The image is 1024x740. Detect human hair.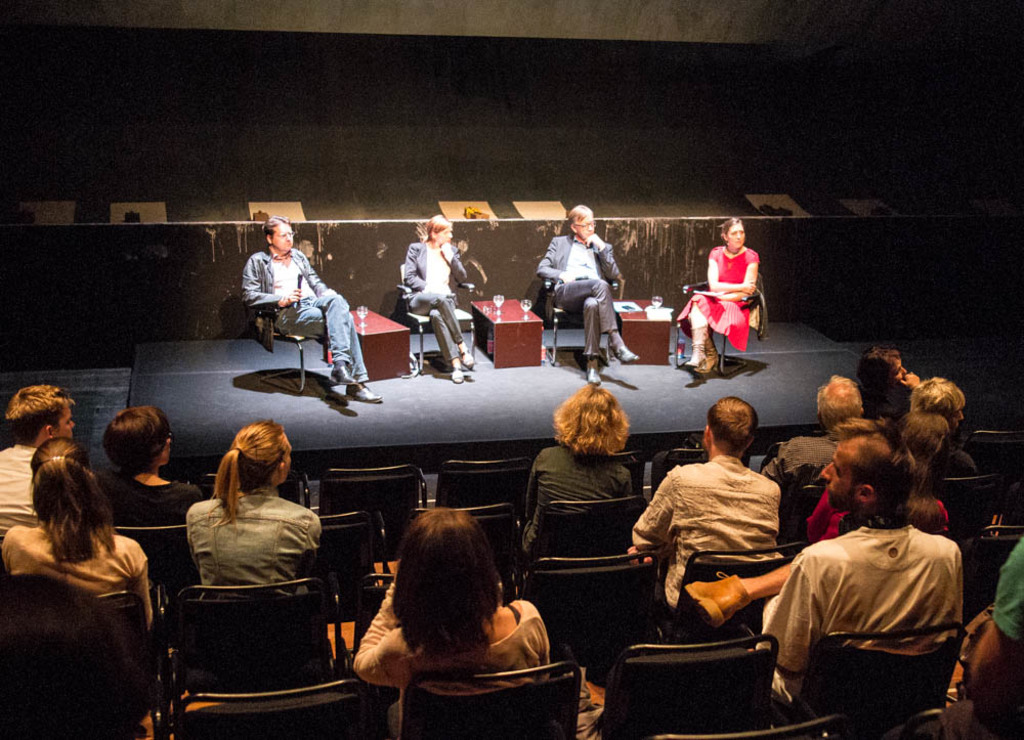
Detection: {"x1": 262, "y1": 214, "x2": 288, "y2": 241}.
